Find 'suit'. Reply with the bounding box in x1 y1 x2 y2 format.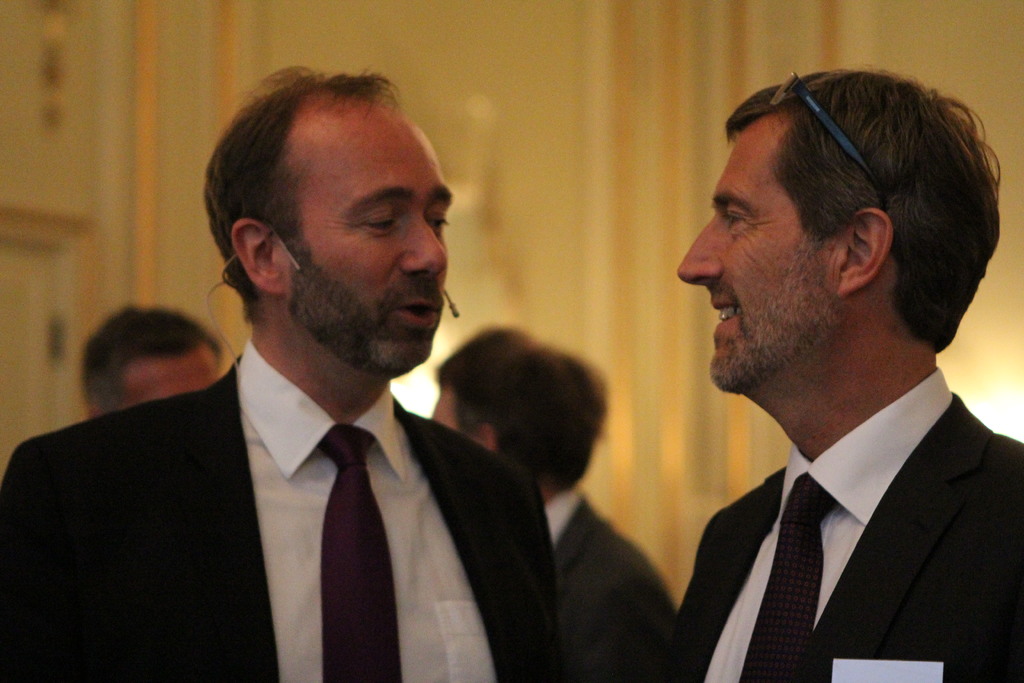
670 368 1023 682.
